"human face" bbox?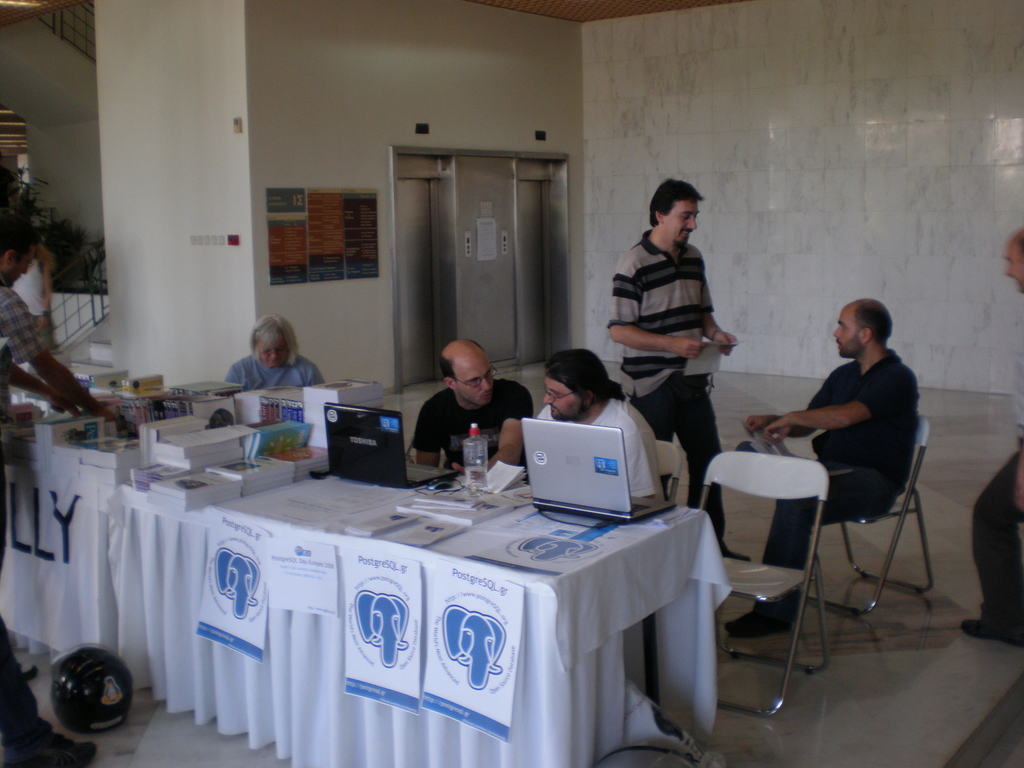
left=838, top=305, right=860, bottom=356
